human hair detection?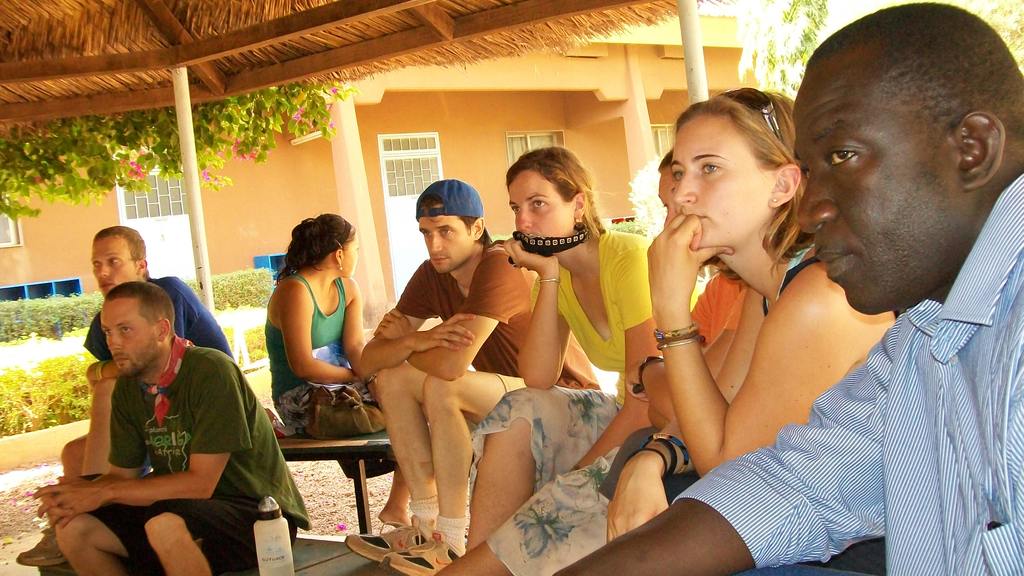
detection(675, 83, 799, 274)
